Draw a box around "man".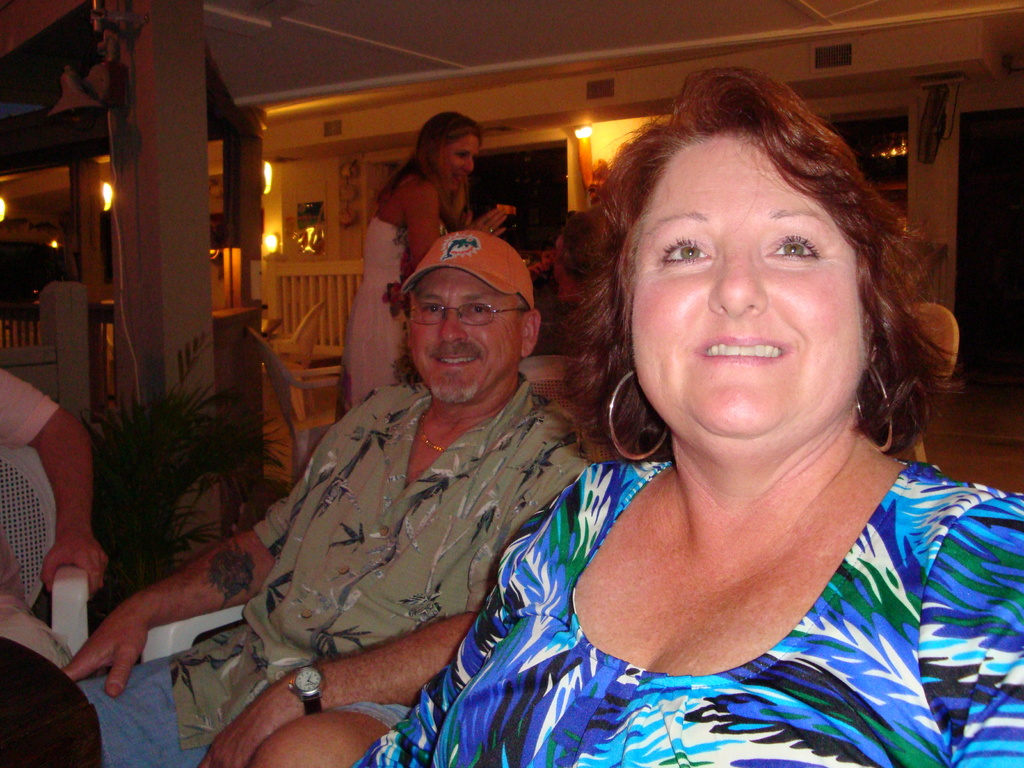
157,163,699,740.
